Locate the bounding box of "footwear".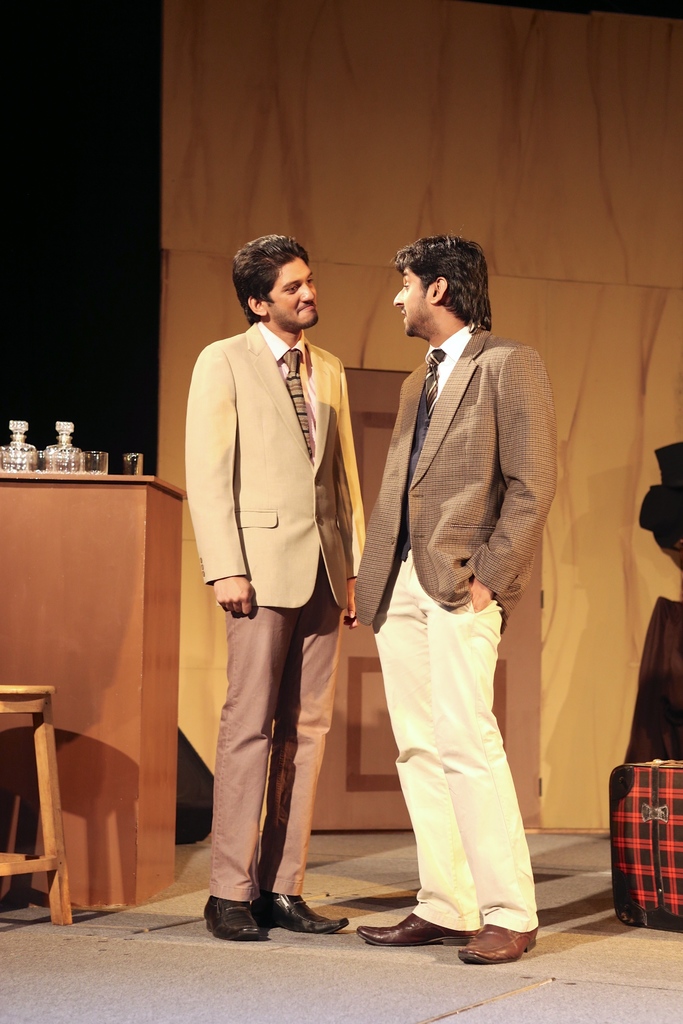
Bounding box: box(261, 890, 345, 942).
